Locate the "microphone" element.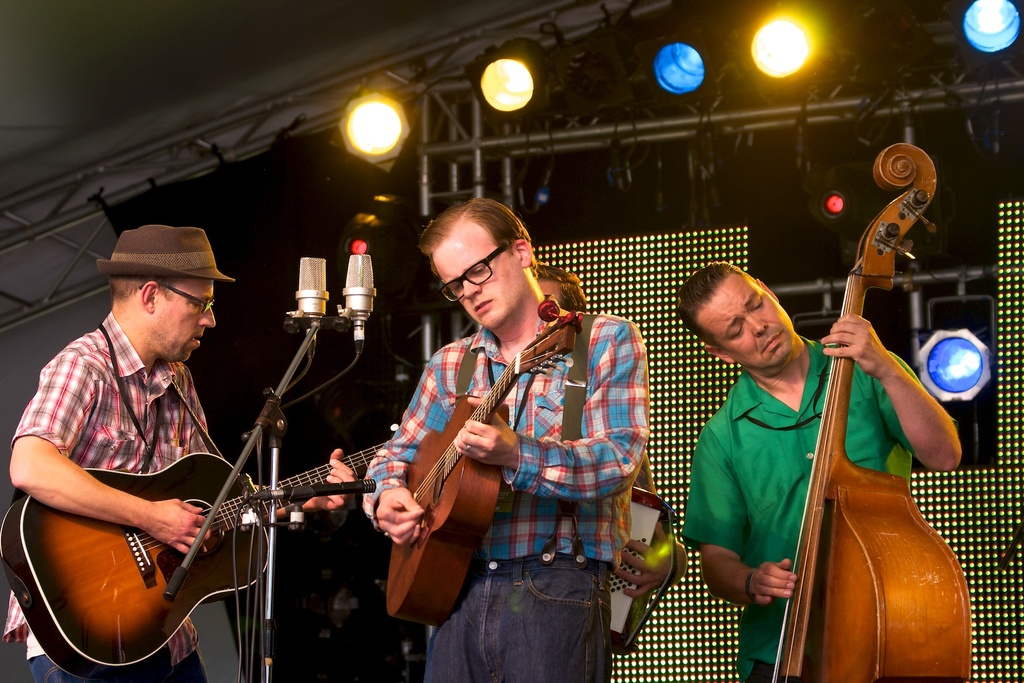
Element bbox: select_region(280, 257, 330, 346).
